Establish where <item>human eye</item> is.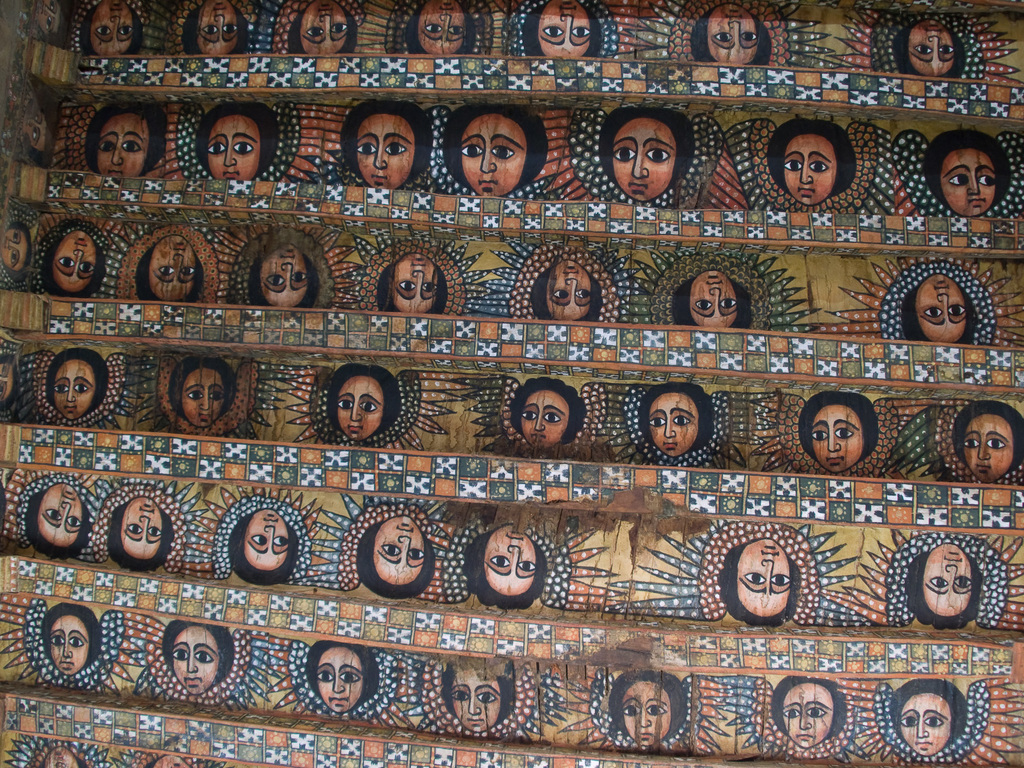
Established at 174/650/188/661.
